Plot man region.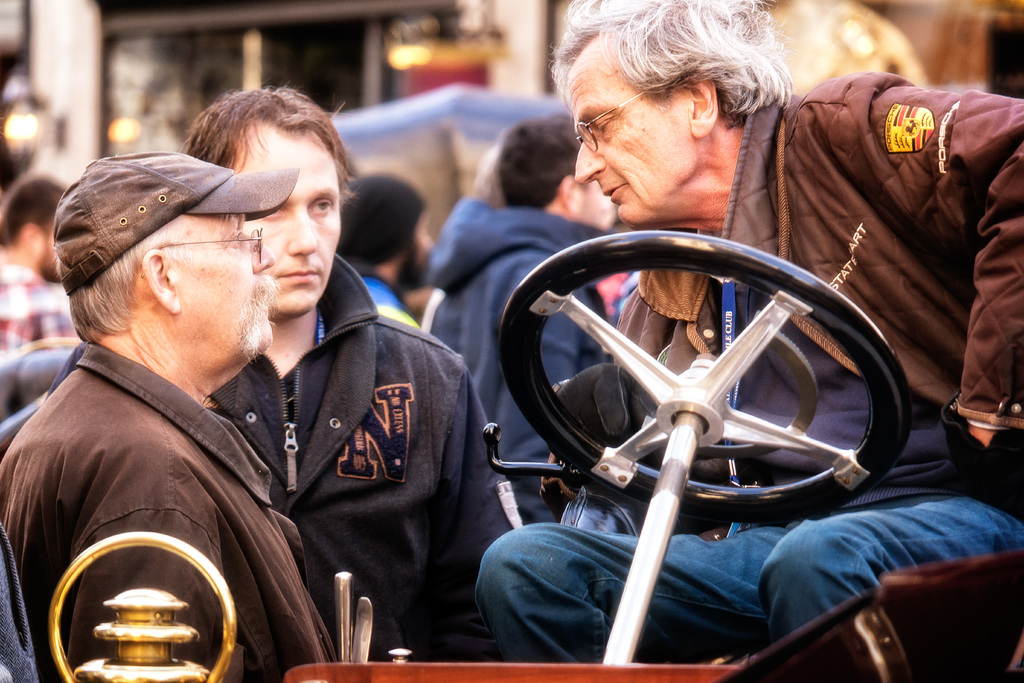
Plotted at <region>316, 169, 435, 316</region>.
